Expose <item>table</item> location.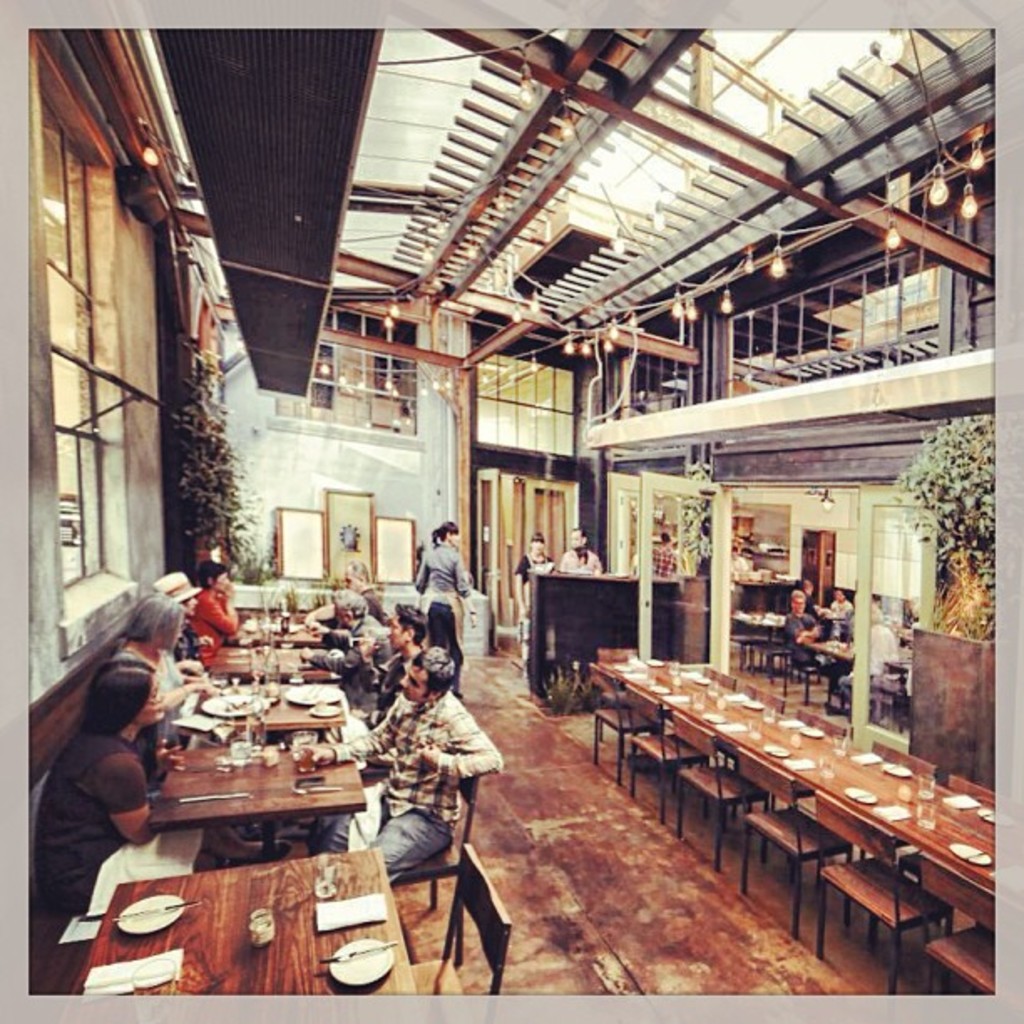
Exposed at x1=174 y1=688 x2=343 y2=728.
